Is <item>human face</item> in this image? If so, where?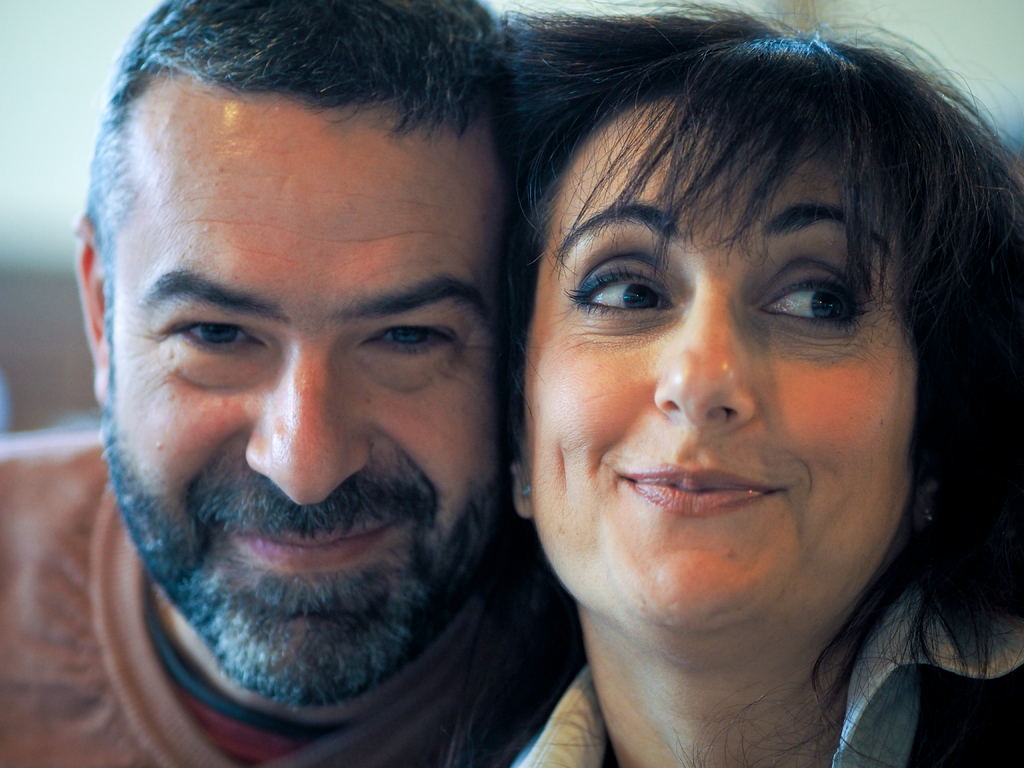
Yes, at (518, 94, 916, 641).
